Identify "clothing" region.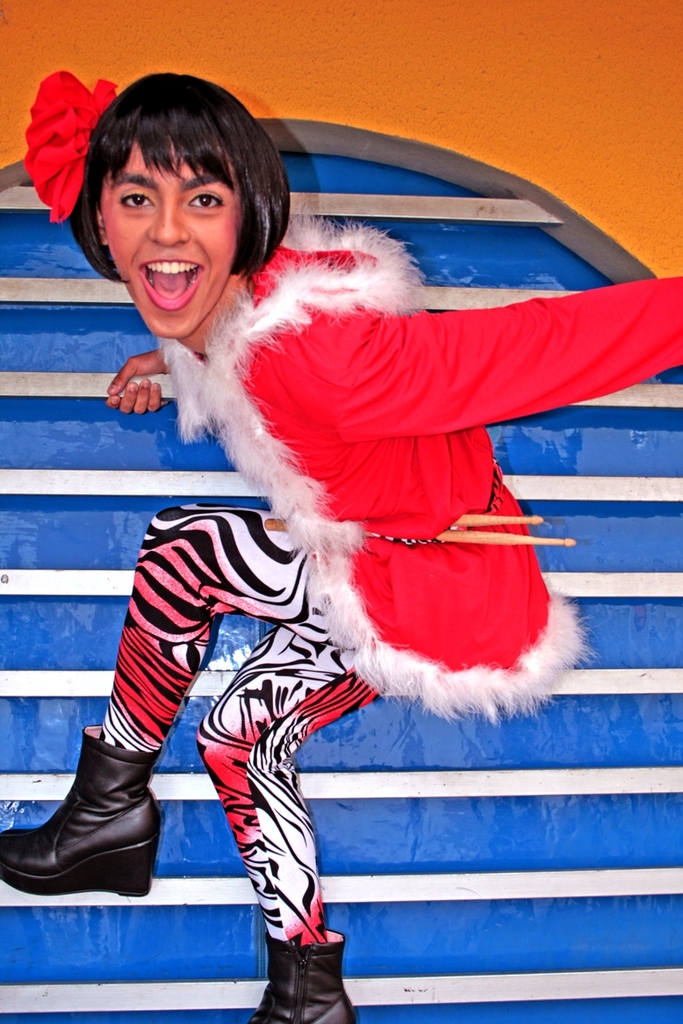
Region: Rect(156, 201, 682, 727).
